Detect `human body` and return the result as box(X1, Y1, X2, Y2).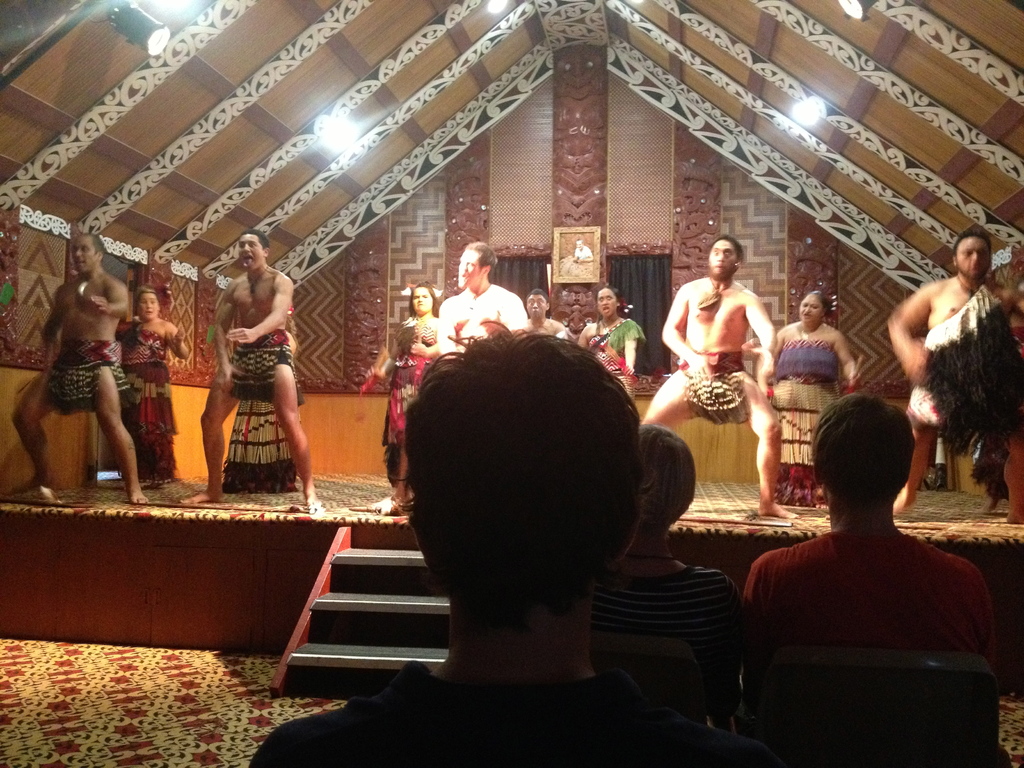
box(202, 229, 324, 516).
